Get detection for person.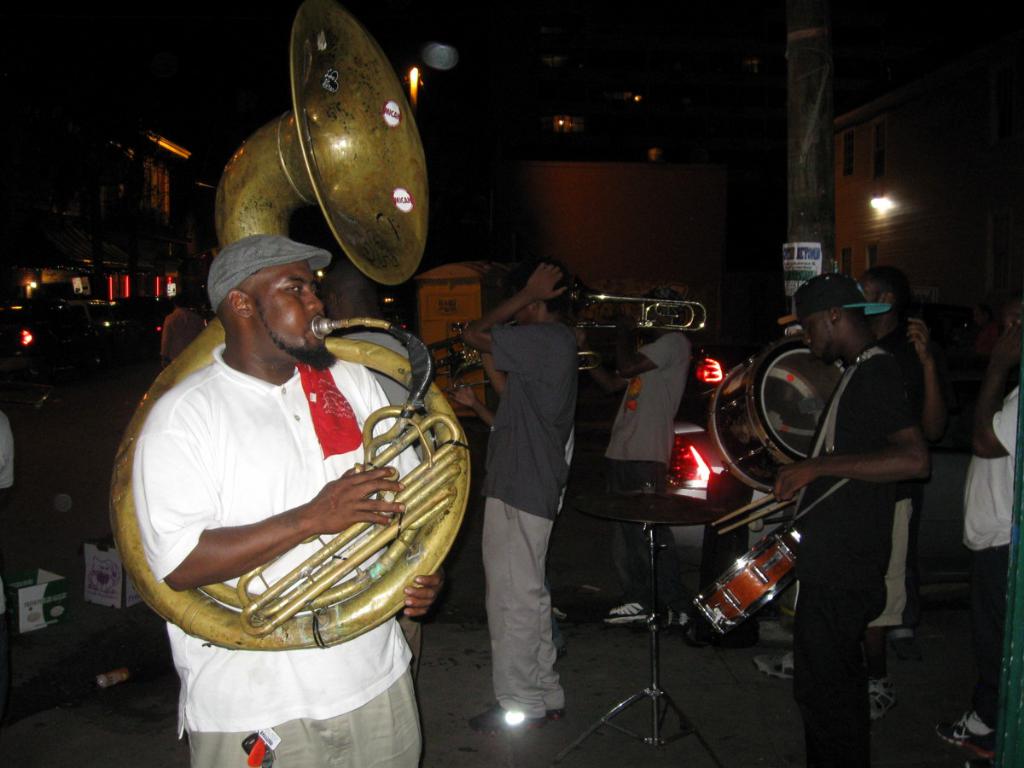
Detection: {"x1": 91, "y1": 232, "x2": 457, "y2": 699}.
